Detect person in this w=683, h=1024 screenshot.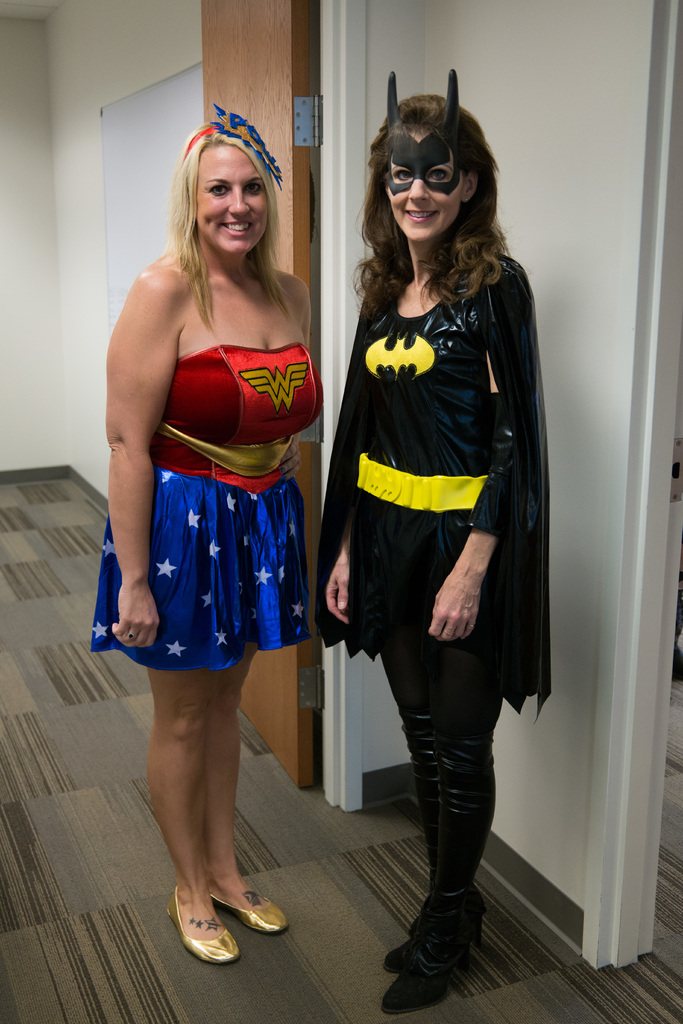
Detection: pyautogui.locateOnScreen(85, 106, 332, 966).
